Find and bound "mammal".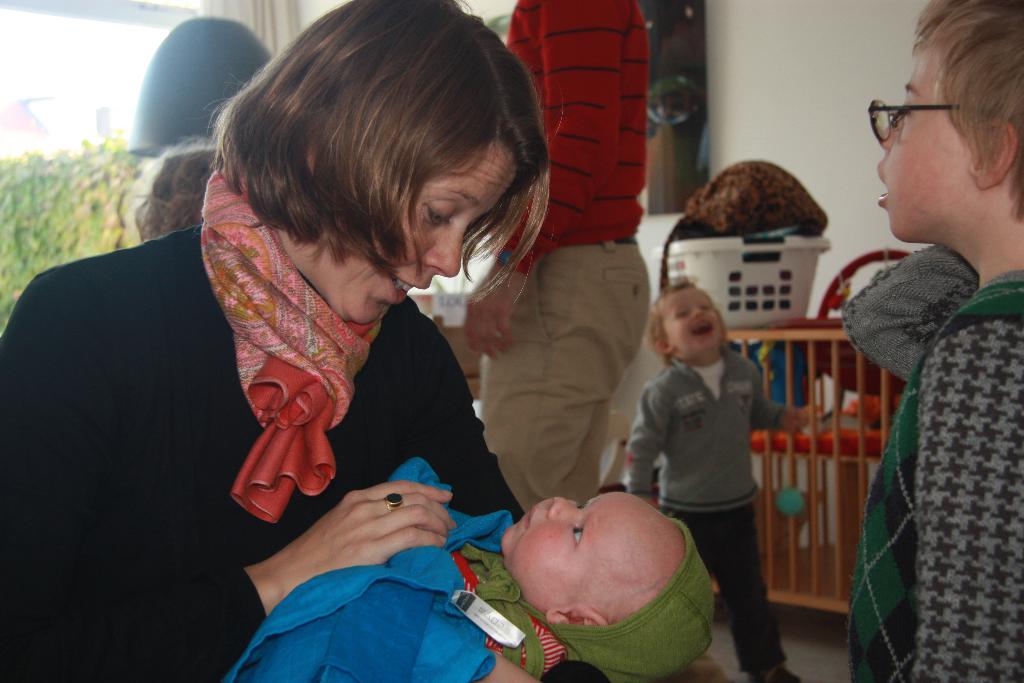
Bound: 467:0:655:513.
